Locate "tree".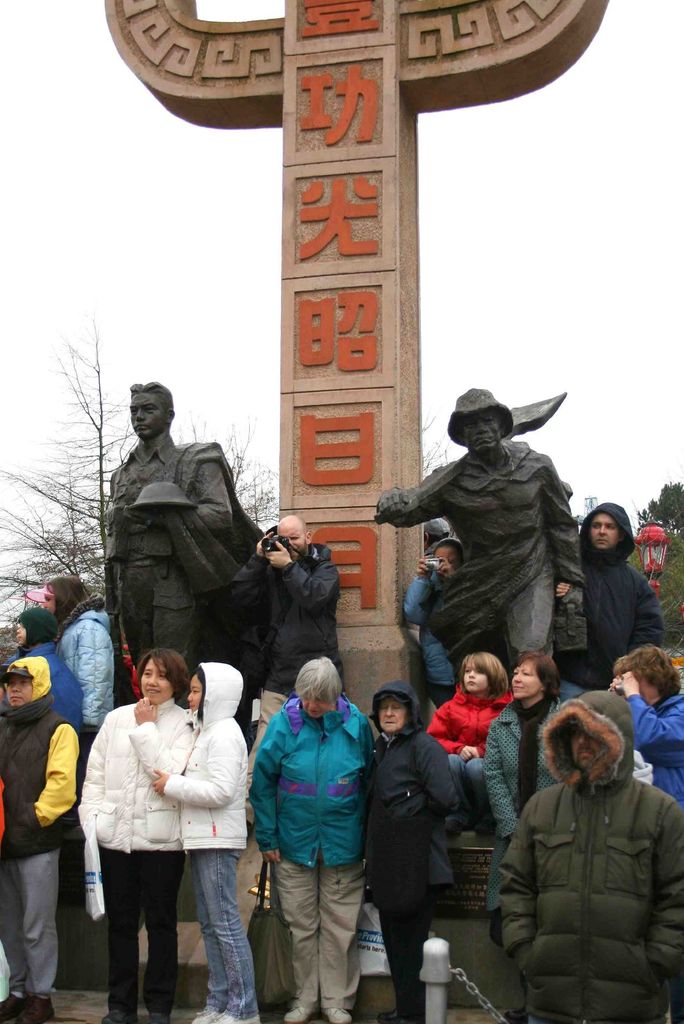
Bounding box: BBox(628, 470, 683, 655).
